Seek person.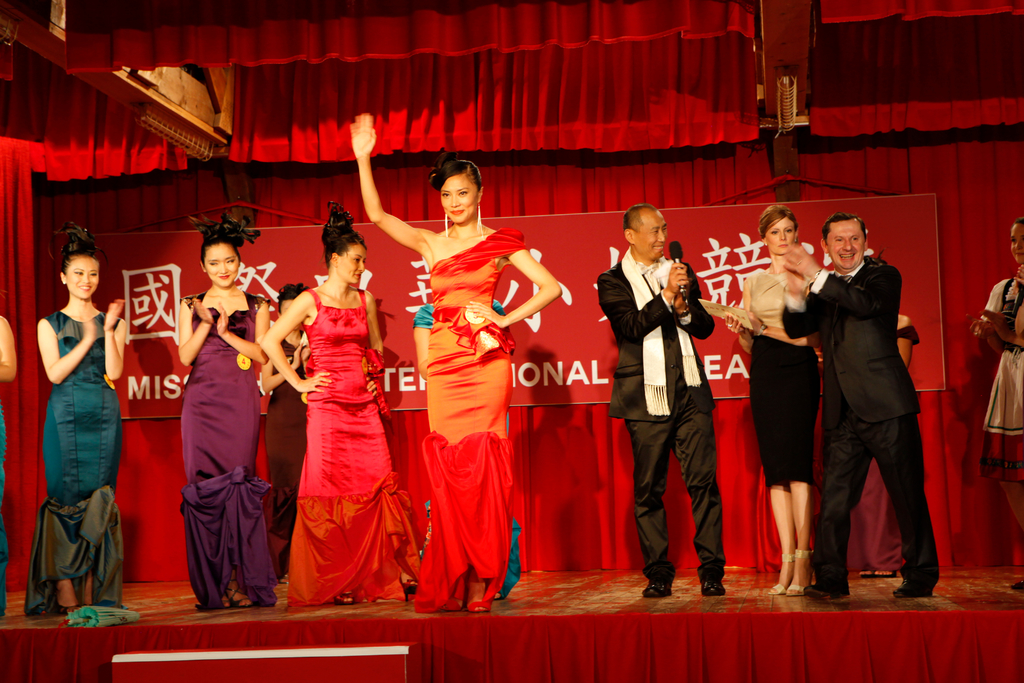
pyautogui.locateOnScreen(591, 200, 734, 609).
